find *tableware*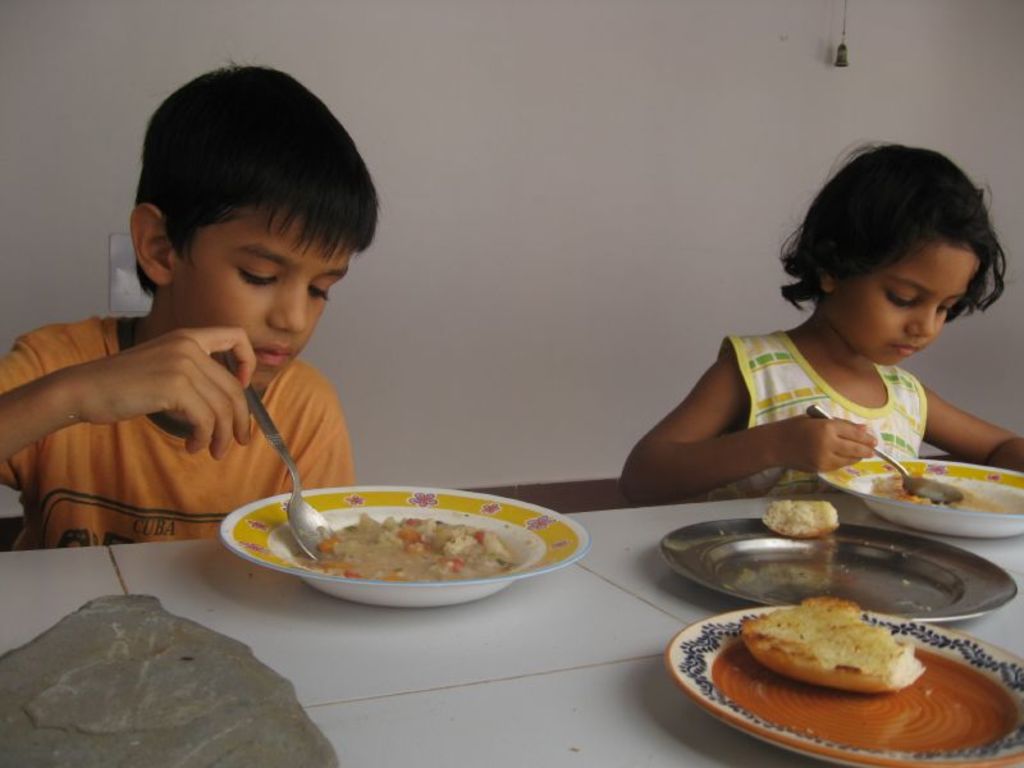
locate(818, 444, 1023, 540)
